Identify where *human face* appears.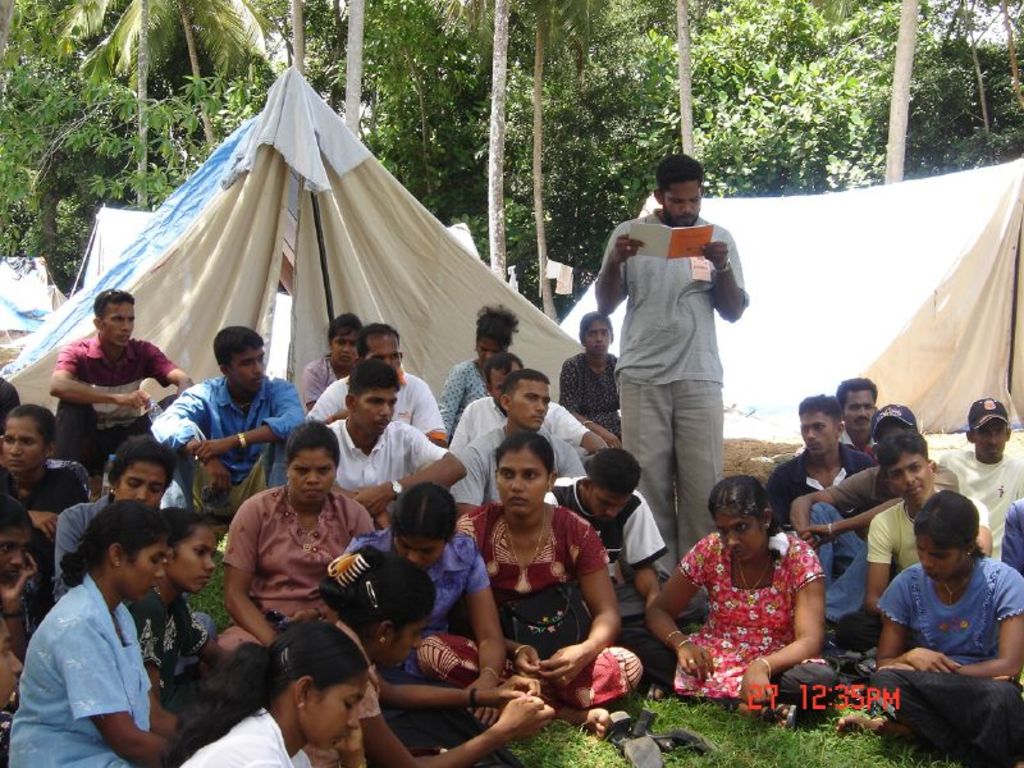
Appears at [581, 320, 611, 357].
